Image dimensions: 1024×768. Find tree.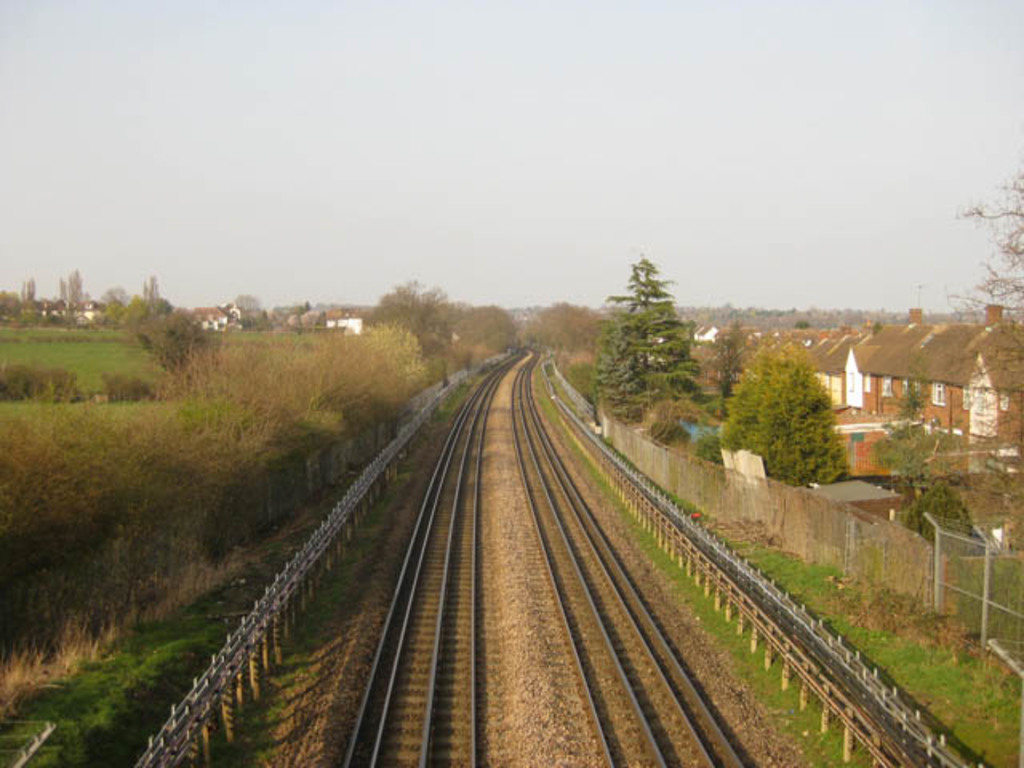
region(717, 338, 867, 493).
